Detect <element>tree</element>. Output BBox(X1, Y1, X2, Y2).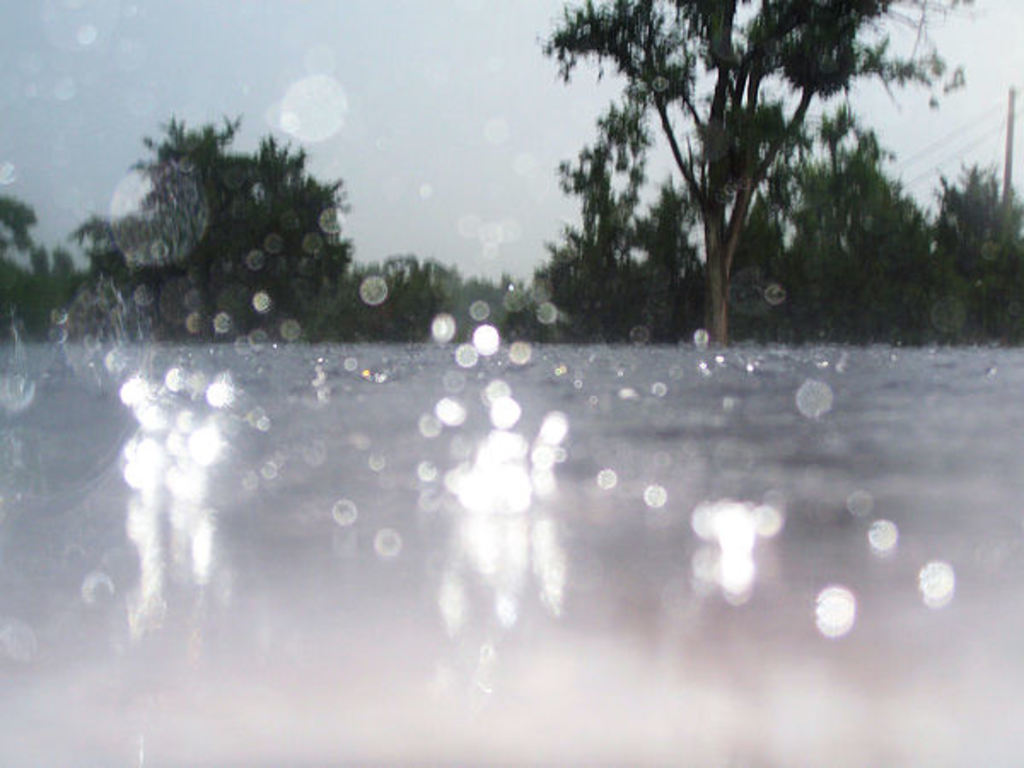
BBox(534, 0, 976, 340).
